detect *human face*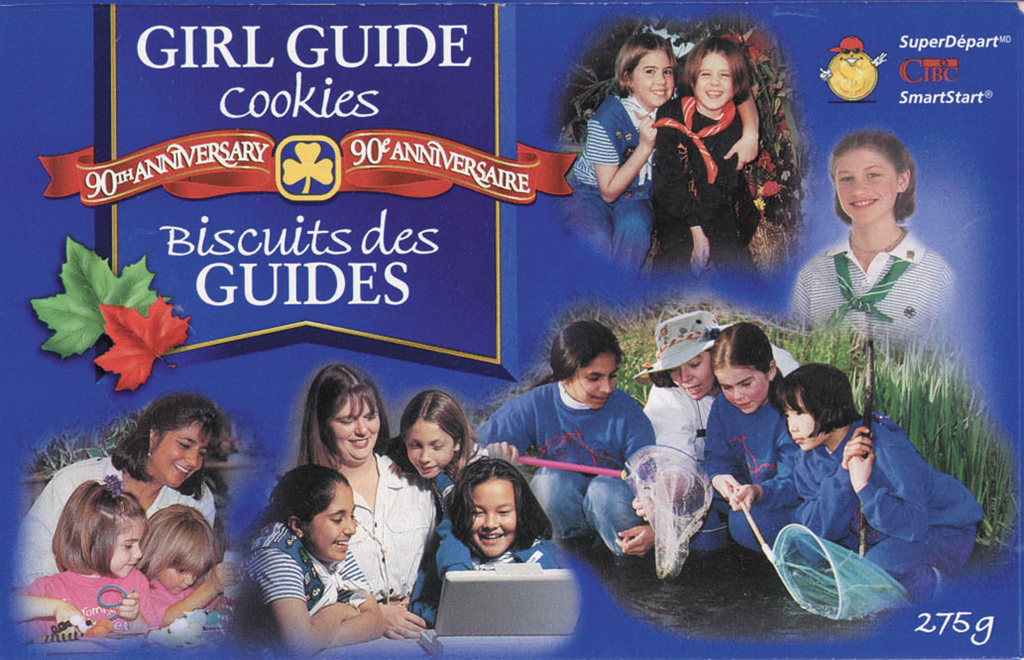
<region>305, 480, 356, 559</region>
